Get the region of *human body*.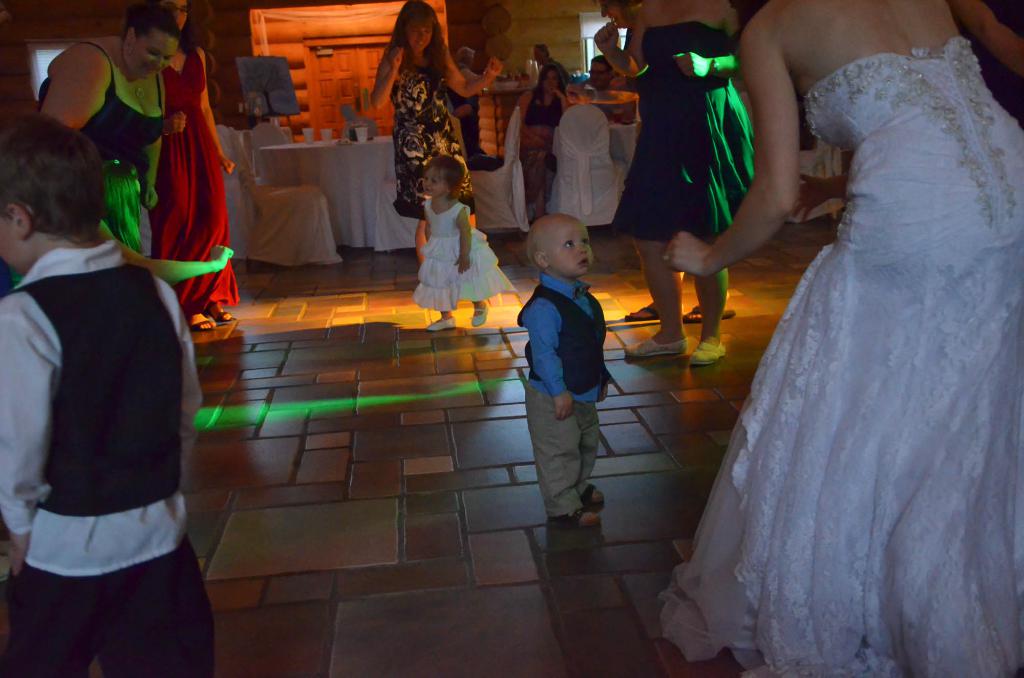
left=372, top=43, right=505, bottom=265.
